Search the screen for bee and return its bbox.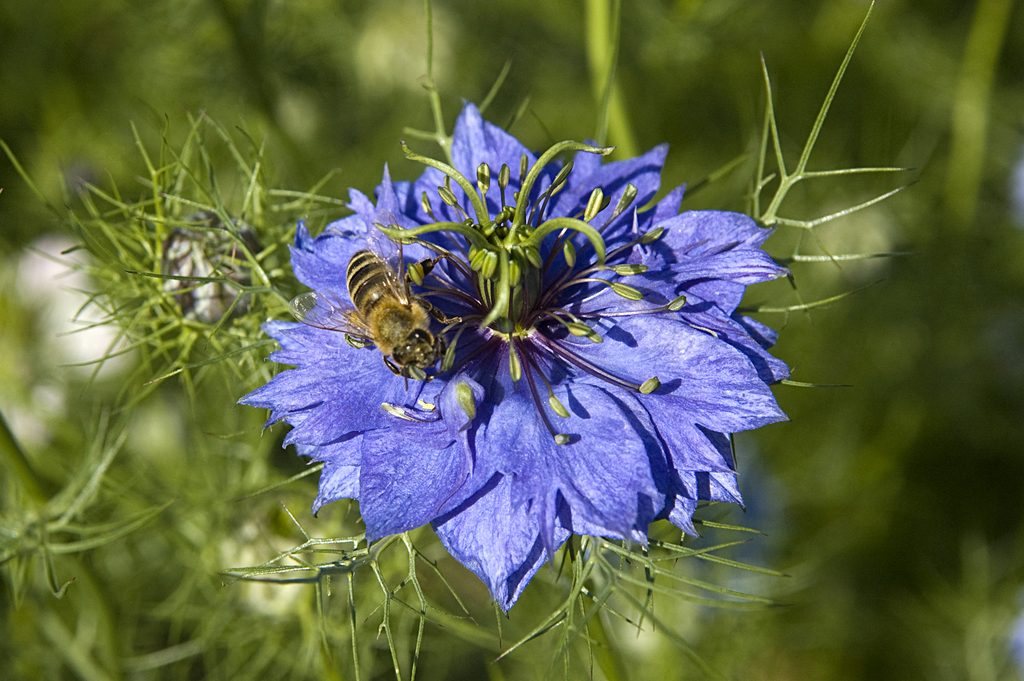
Found: bbox=[307, 229, 458, 390].
